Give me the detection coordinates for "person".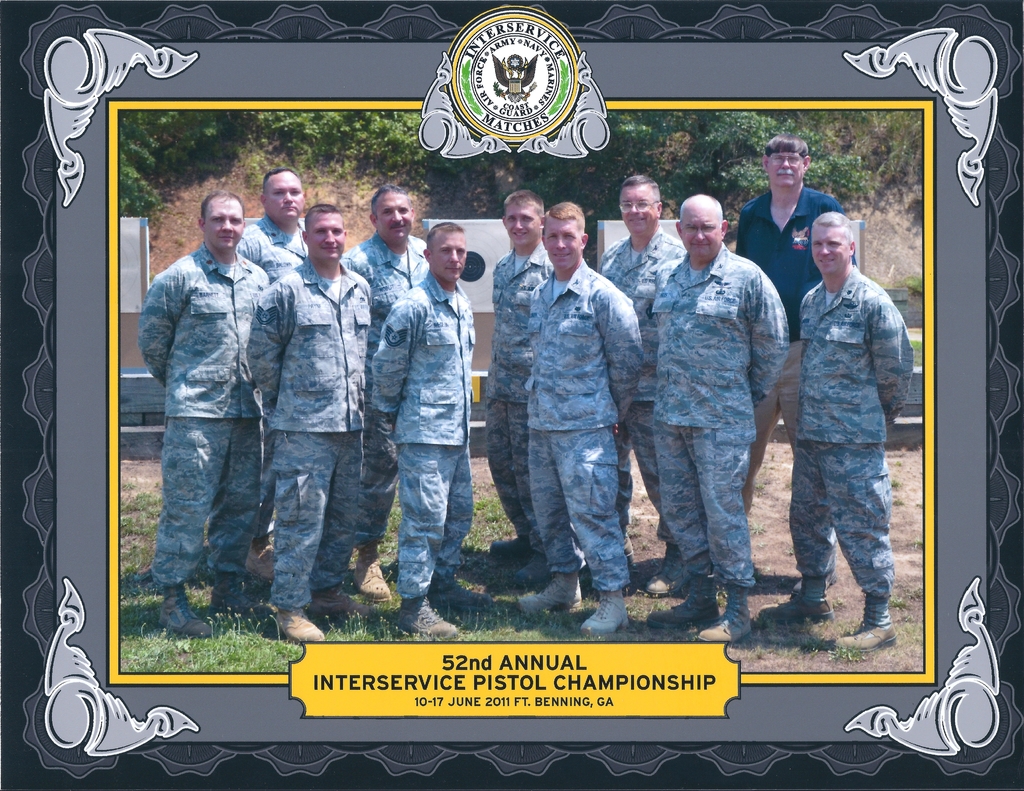
(244,203,374,646).
